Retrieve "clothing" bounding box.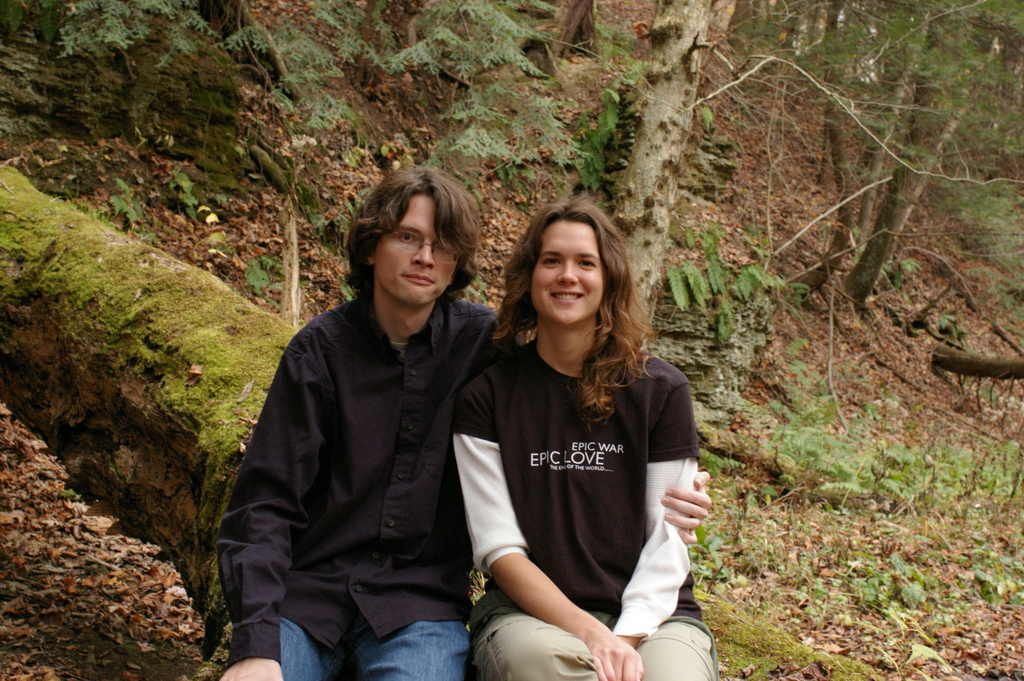
Bounding box: 450:299:714:648.
